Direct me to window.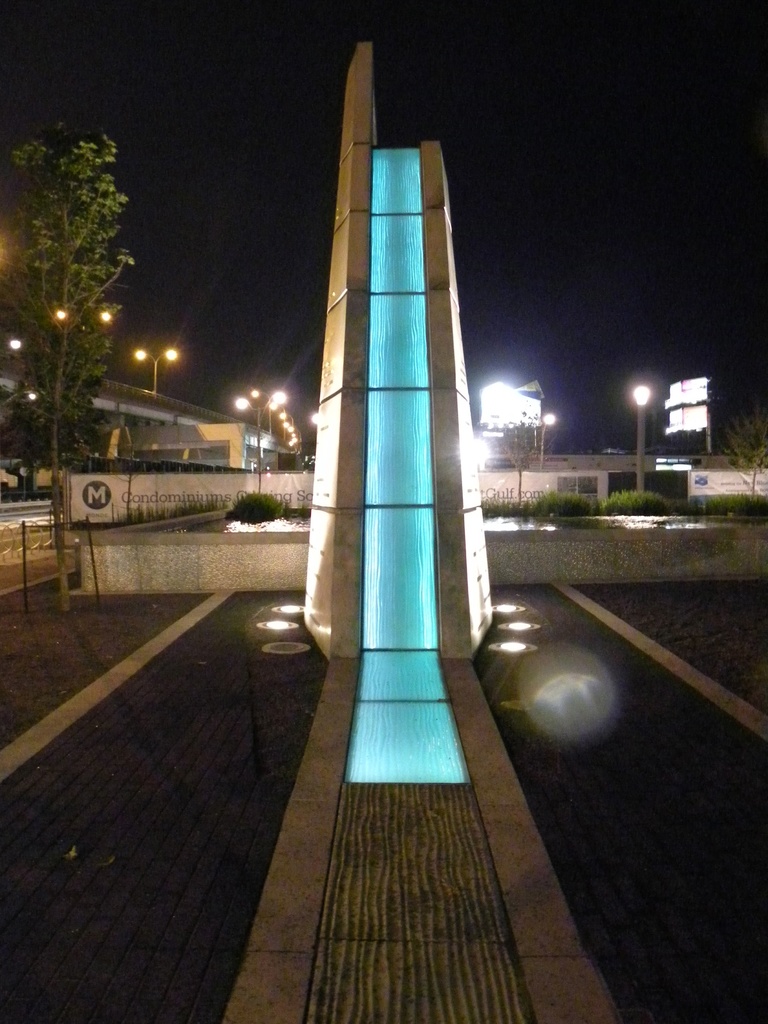
Direction: 367/140/424/214.
